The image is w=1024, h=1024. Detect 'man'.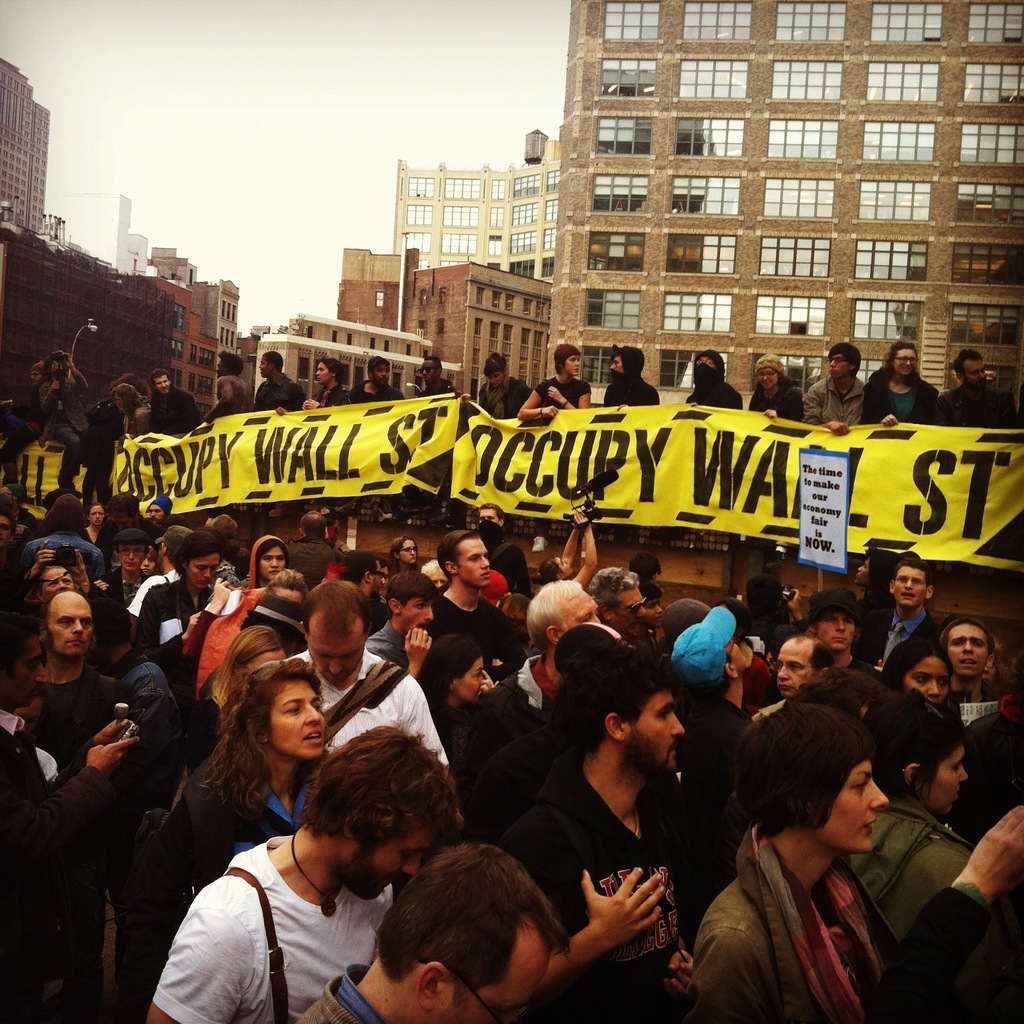
Detection: locate(272, 579, 458, 780).
